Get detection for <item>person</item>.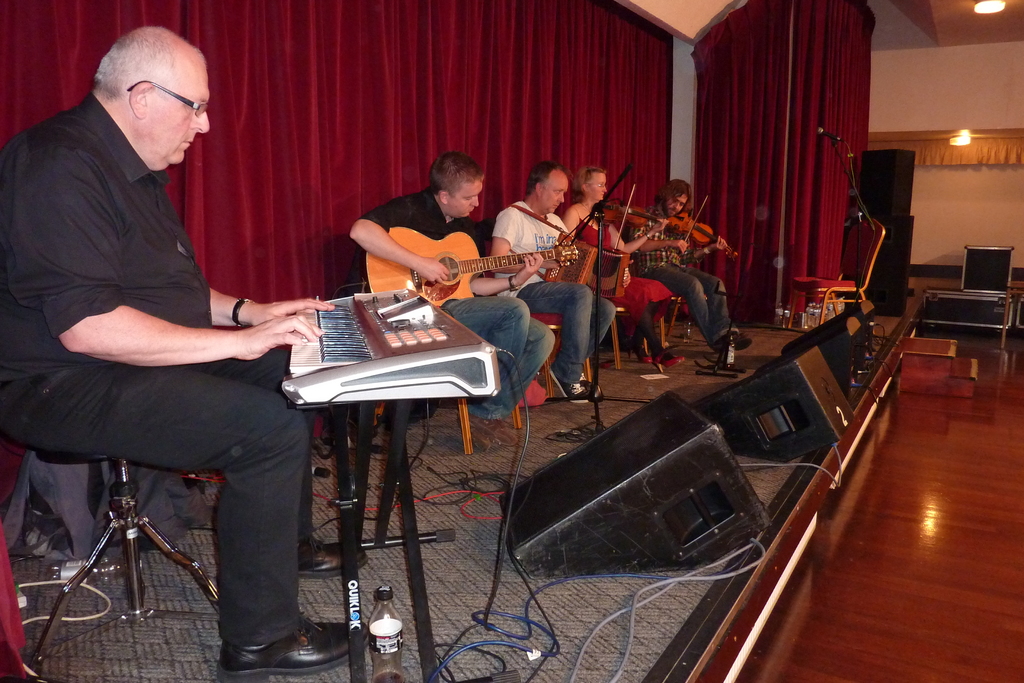
Detection: bbox=[559, 164, 685, 373].
